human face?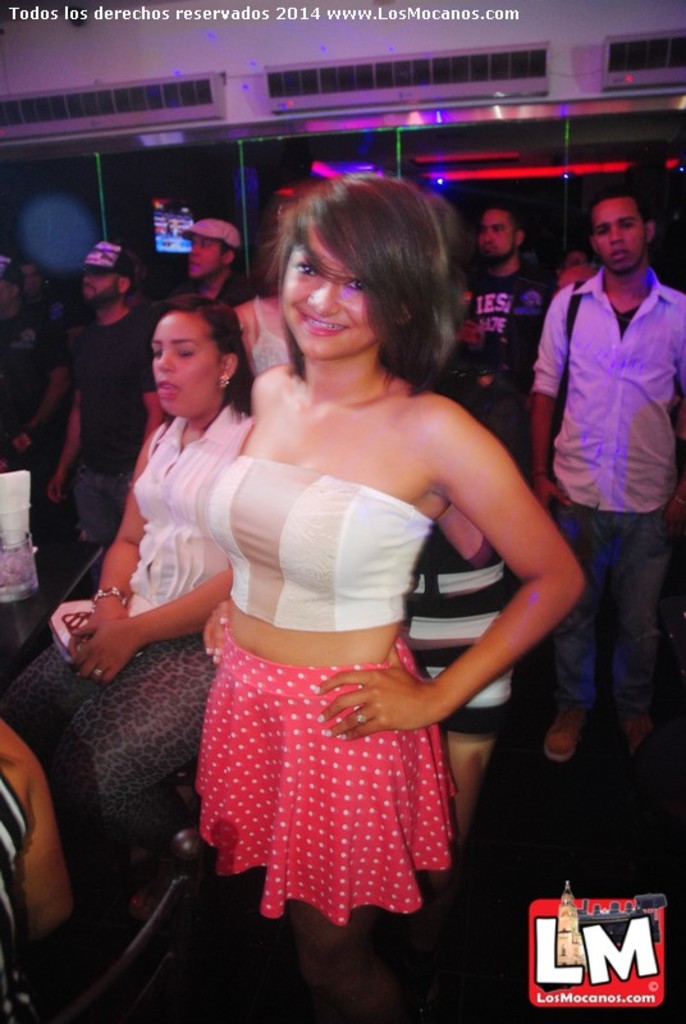
<region>81, 268, 115, 303</region>
